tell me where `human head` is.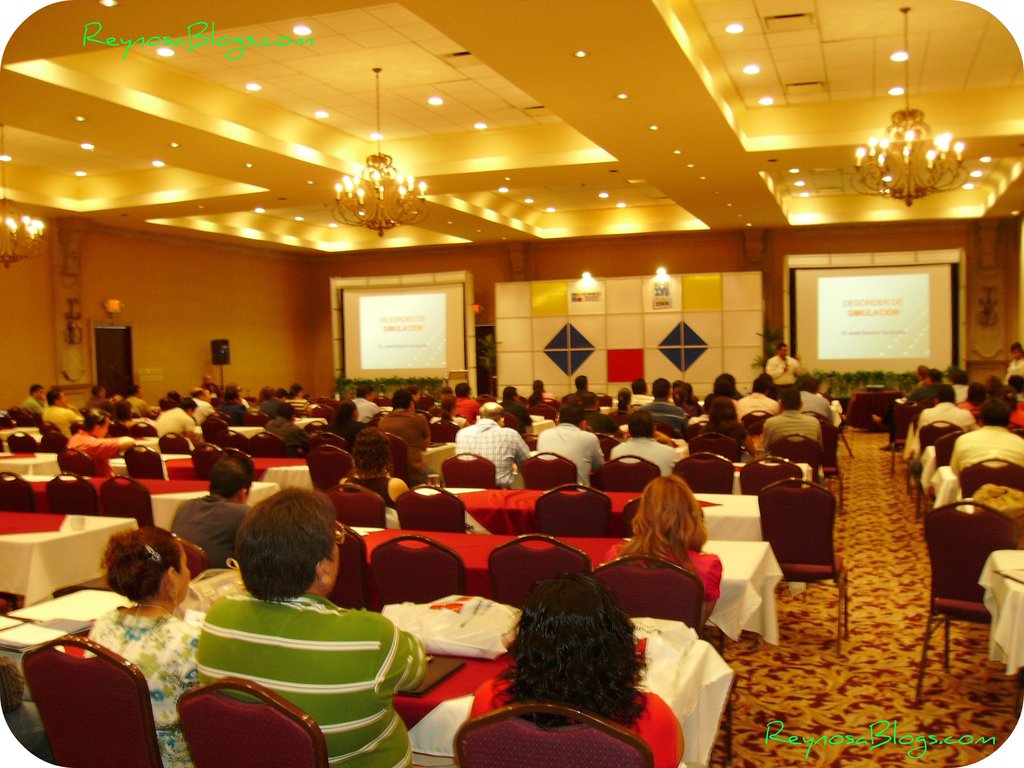
`human head` is at 392/388/417/410.
